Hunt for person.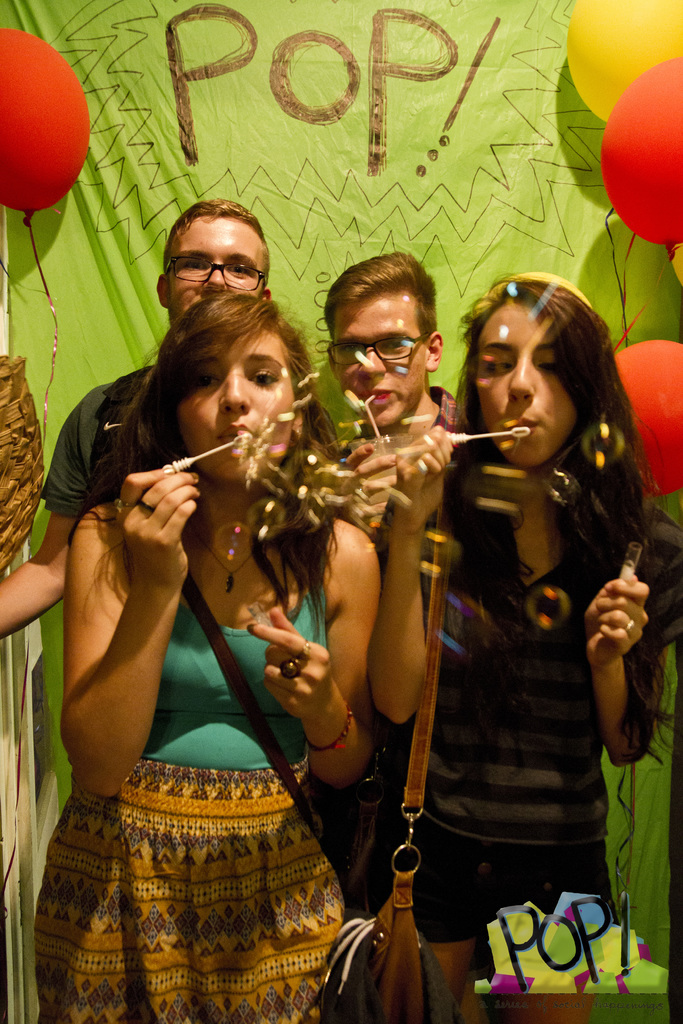
Hunted down at 334,246,458,1023.
